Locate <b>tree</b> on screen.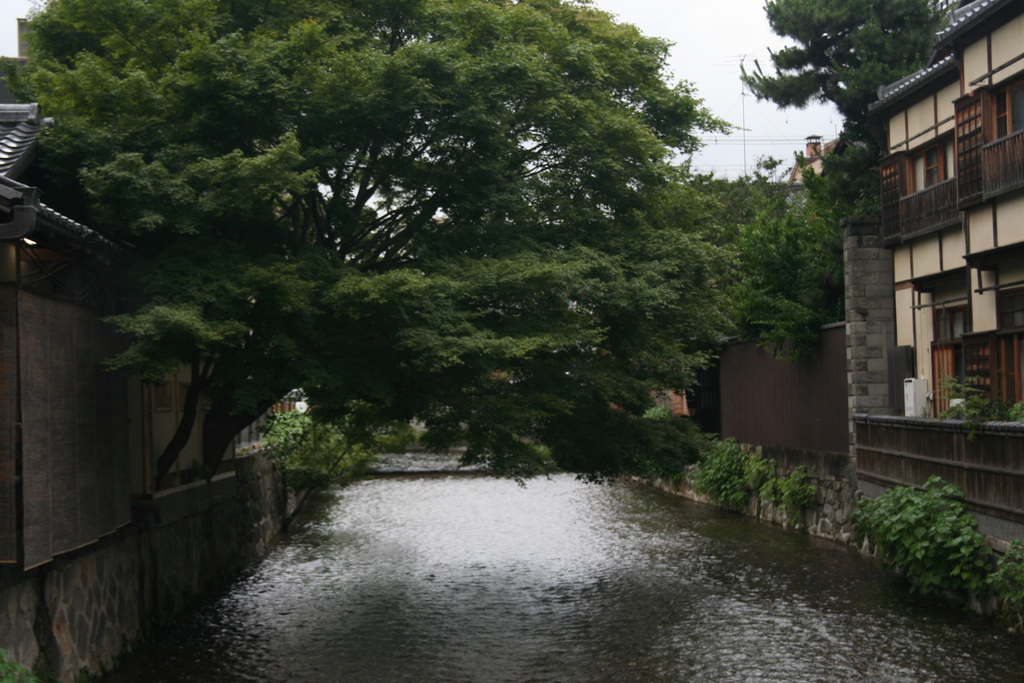
On screen at 728, 0, 943, 135.
